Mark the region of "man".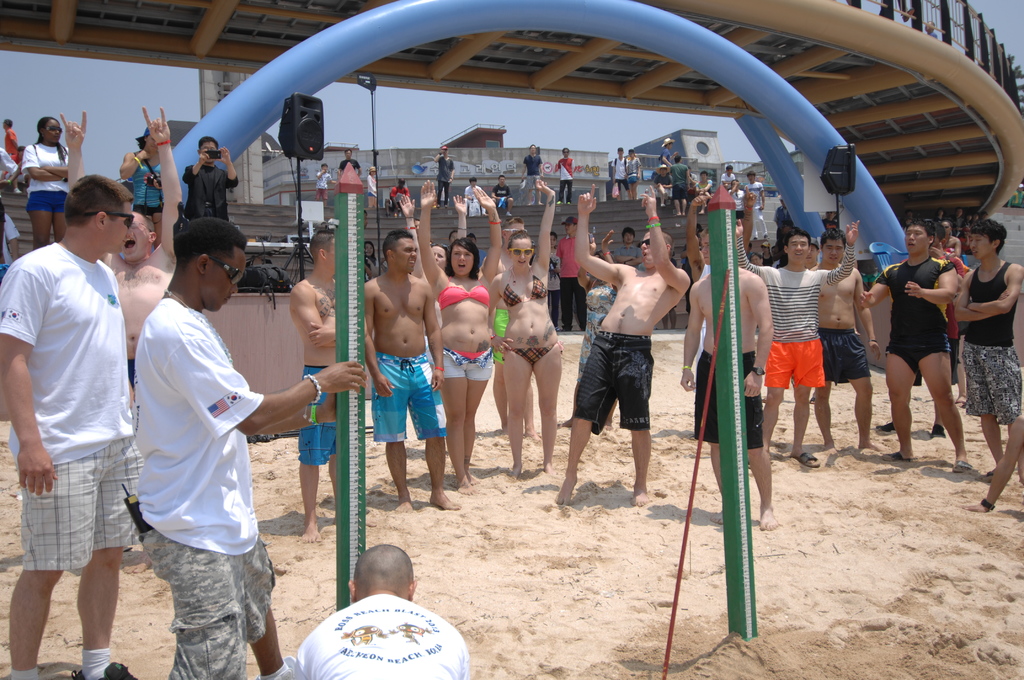
Region: [774,193,794,240].
